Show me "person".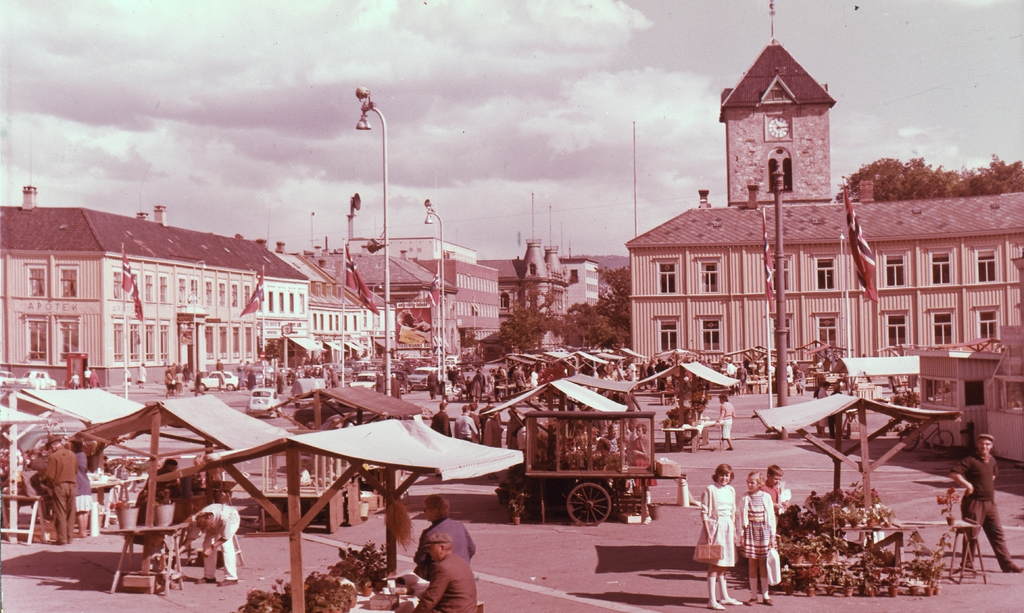
"person" is here: [left=72, top=430, right=94, bottom=533].
